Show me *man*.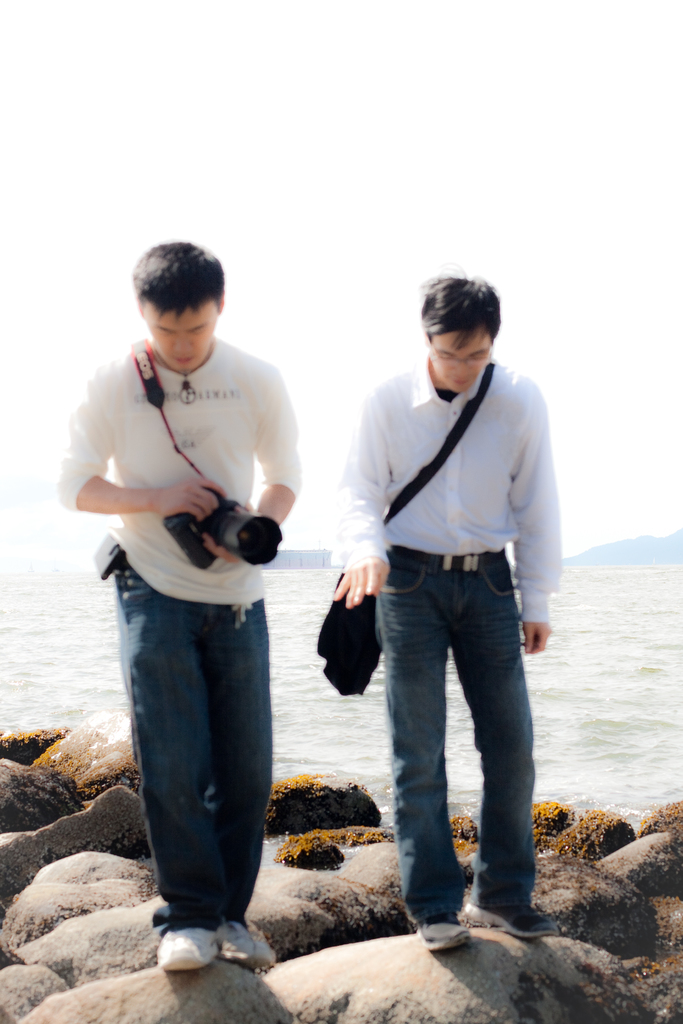
*man* is here: pyautogui.locateOnScreen(60, 234, 292, 969).
